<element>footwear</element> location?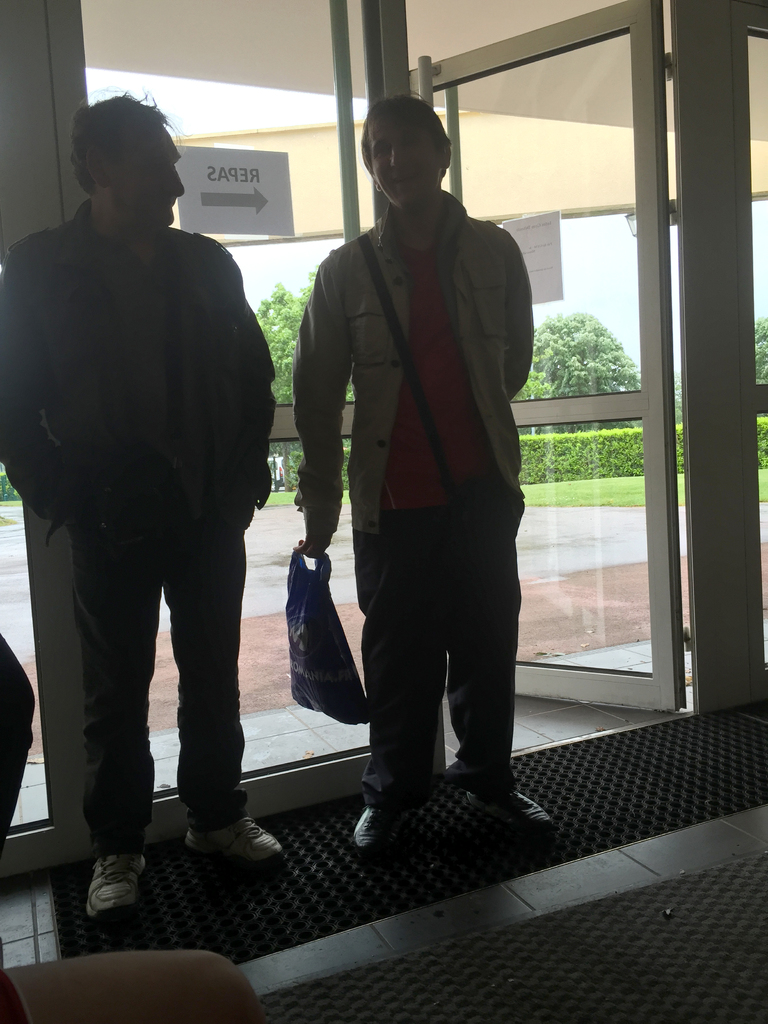
x1=466, y1=792, x2=557, y2=834
